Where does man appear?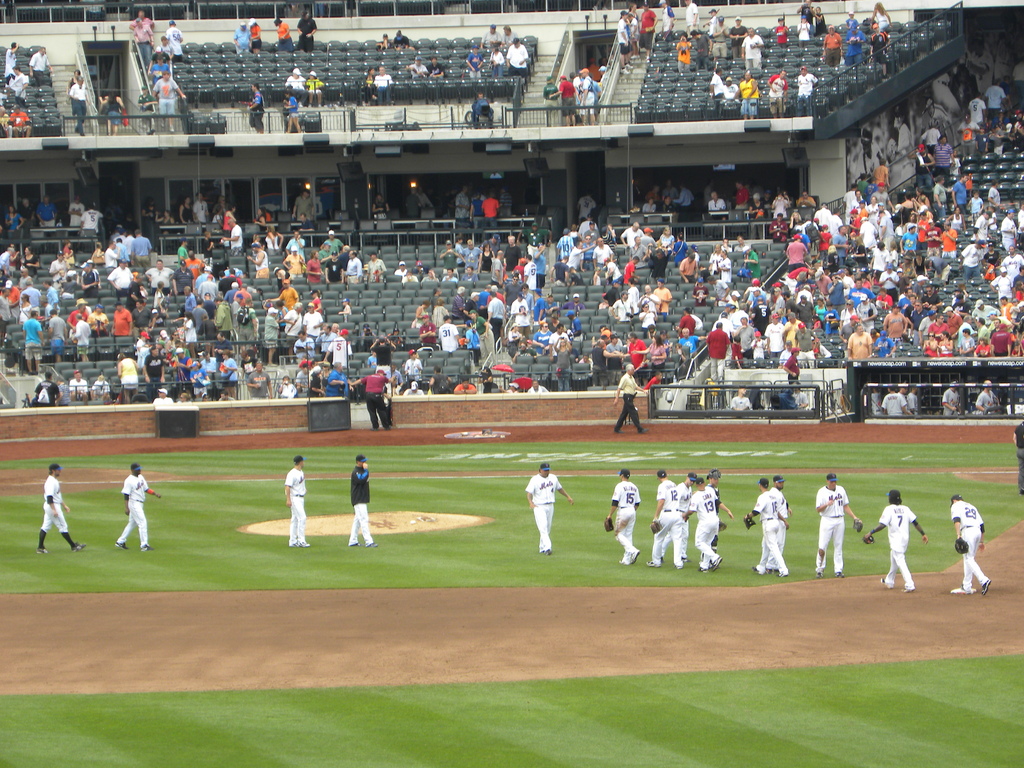
Appears at pyautogui.locateOnScreen(22, 310, 47, 377).
